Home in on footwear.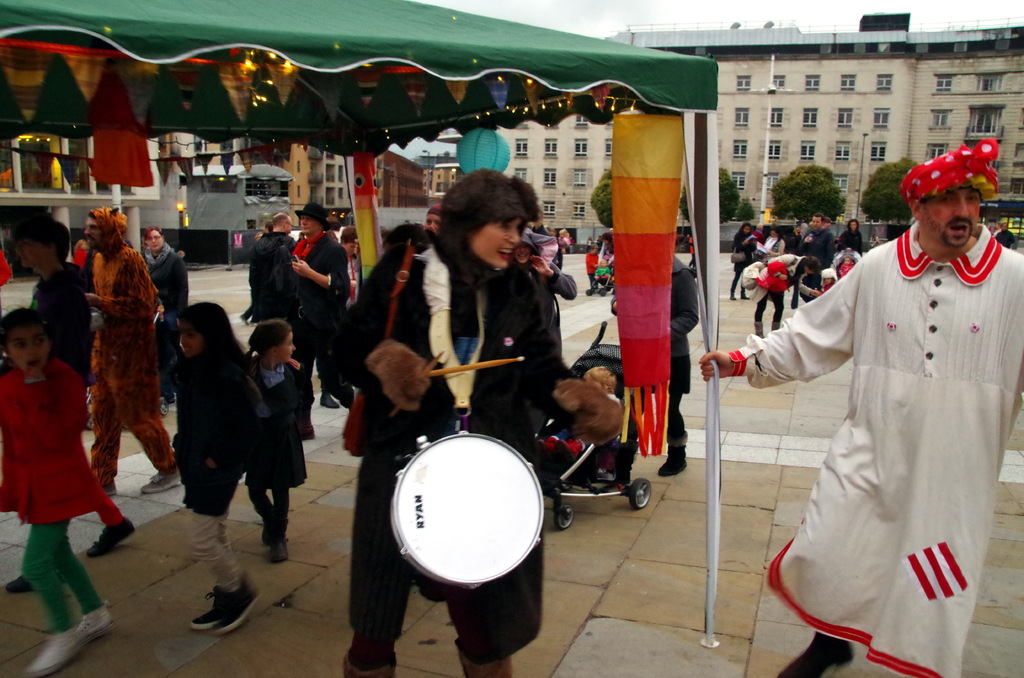
Homed in at [778, 636, 856, 677].
